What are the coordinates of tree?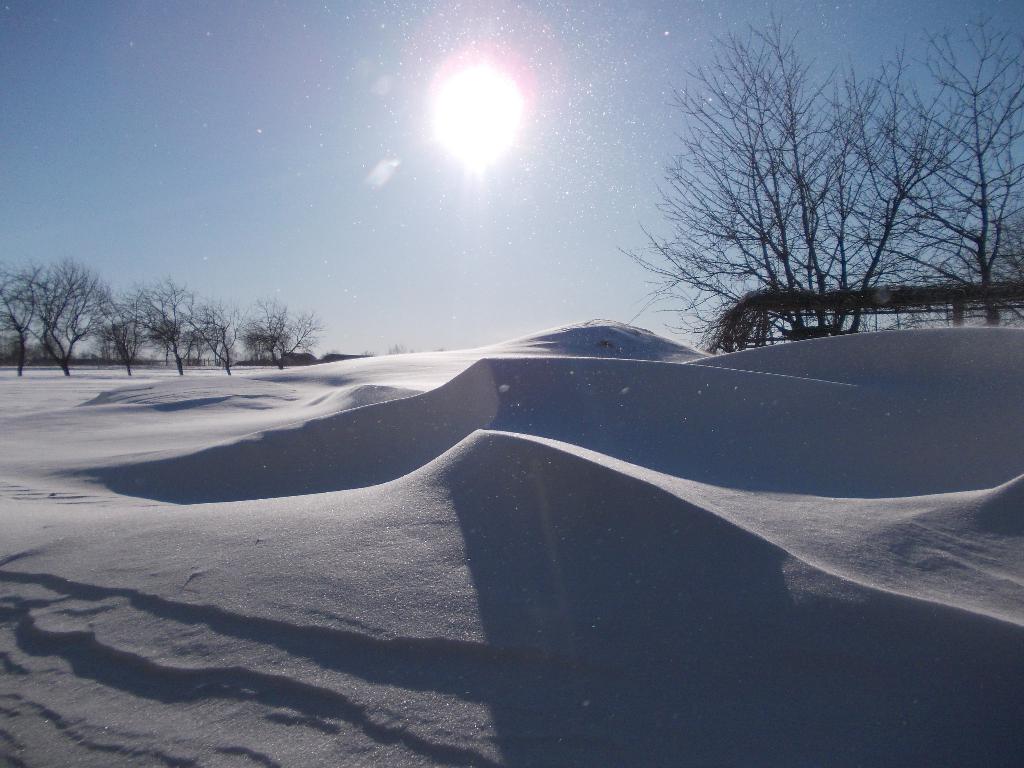
locate(613, 3, 931, 349).
